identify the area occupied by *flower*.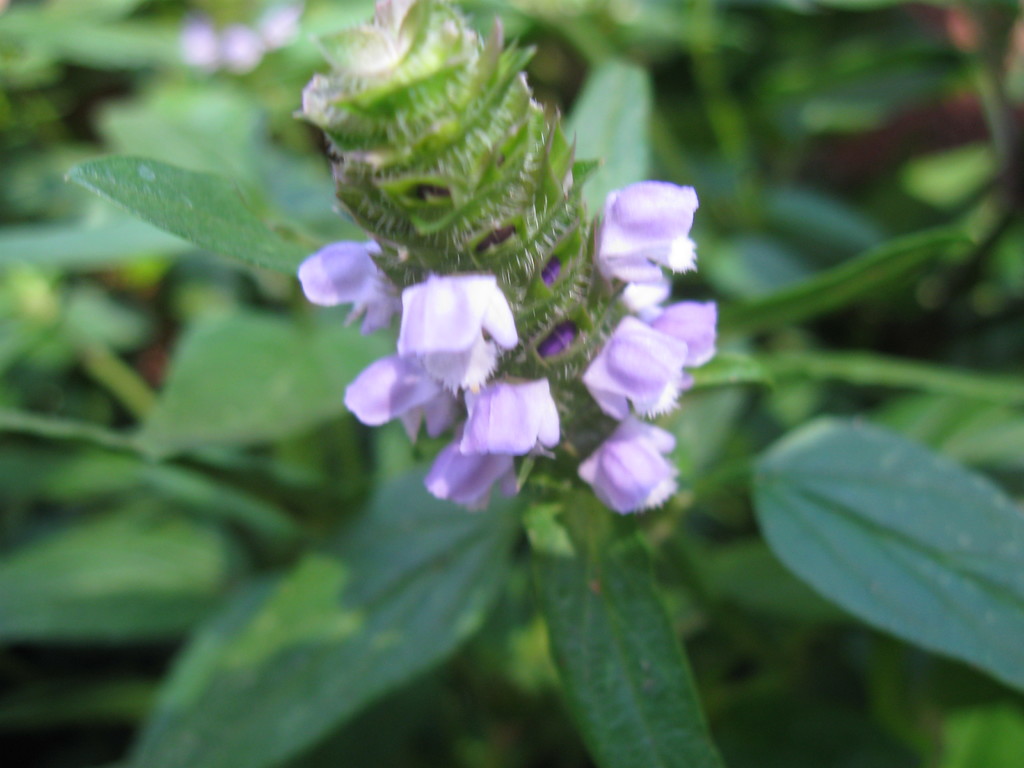
Area: [x1=424, y1=420, x2=547, y2=521].
